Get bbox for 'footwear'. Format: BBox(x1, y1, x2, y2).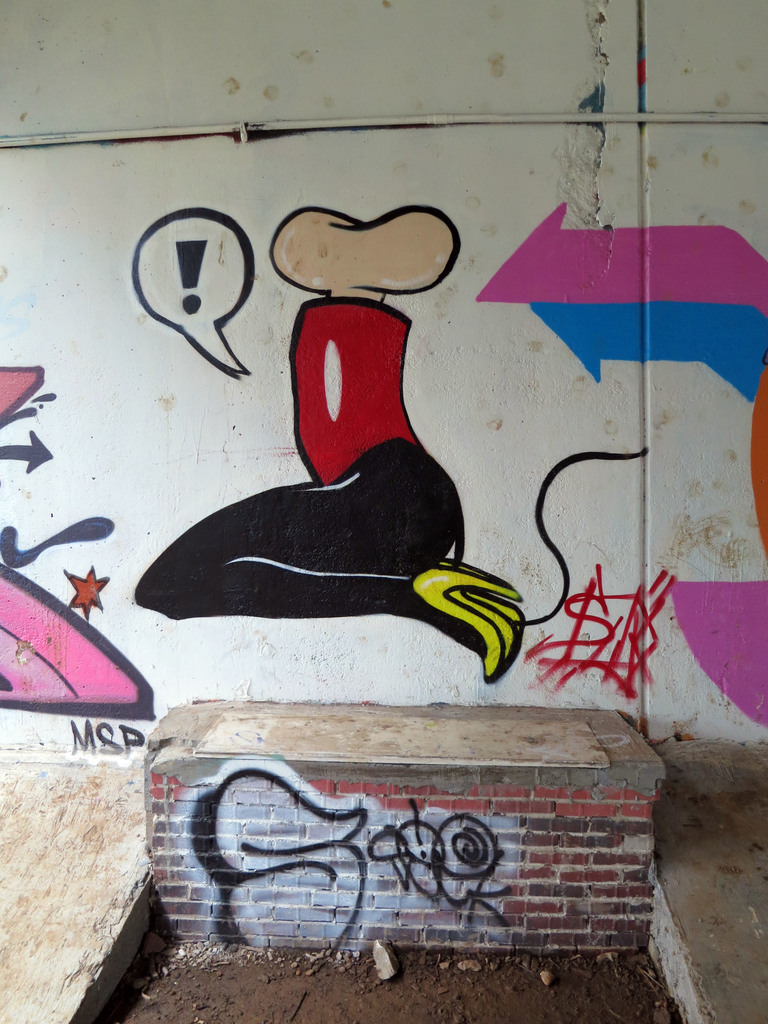
BBox(412, 563, 518, 684).
